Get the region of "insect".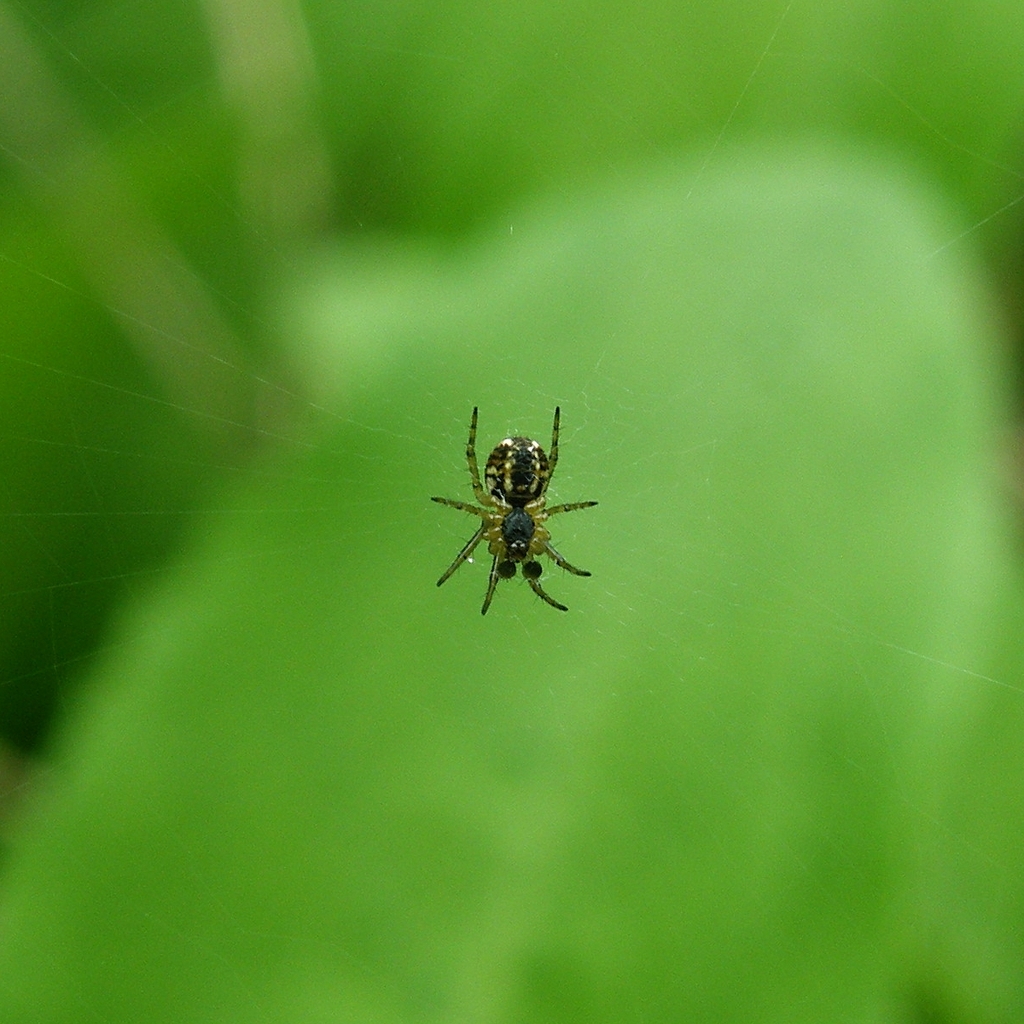
{"left": 435, "top": 409, "right": 600, "bottom": 624}.
